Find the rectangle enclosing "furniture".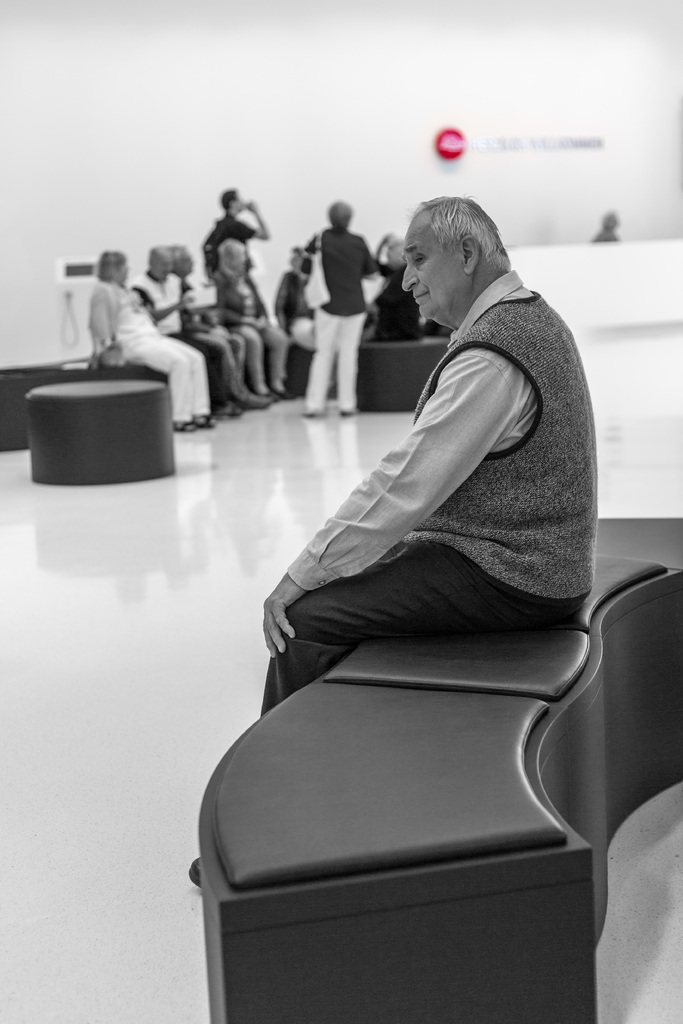
region(0, 338, 449, 449).
